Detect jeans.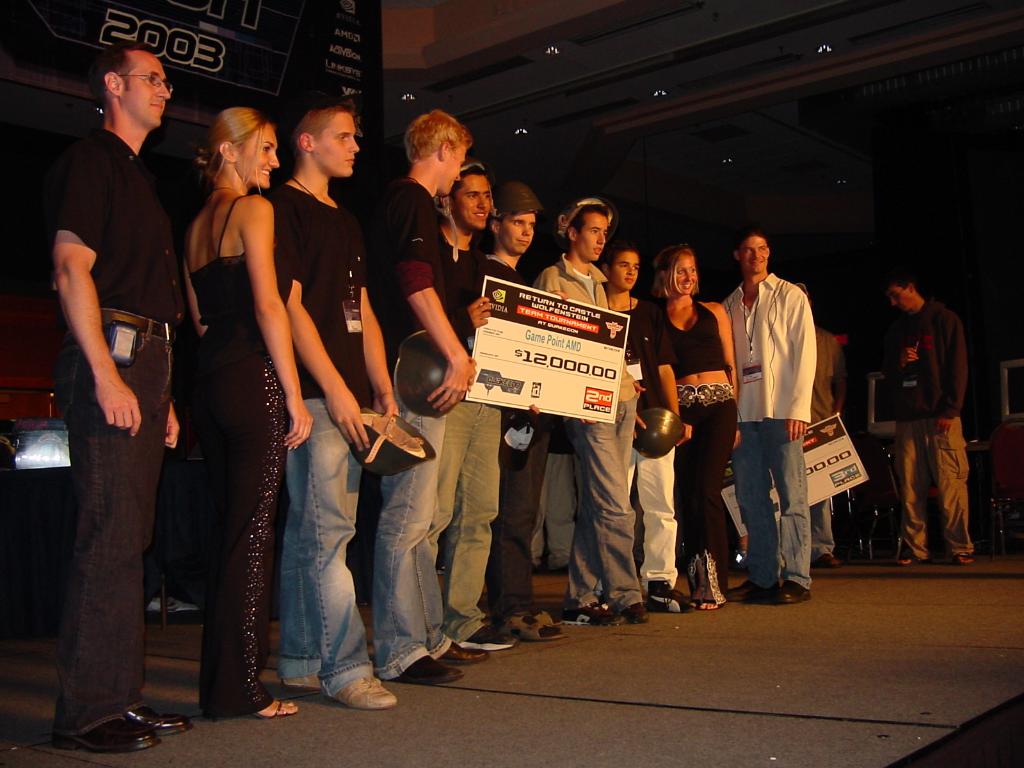
Detected at bbox=[437, 399, 513, 632].
